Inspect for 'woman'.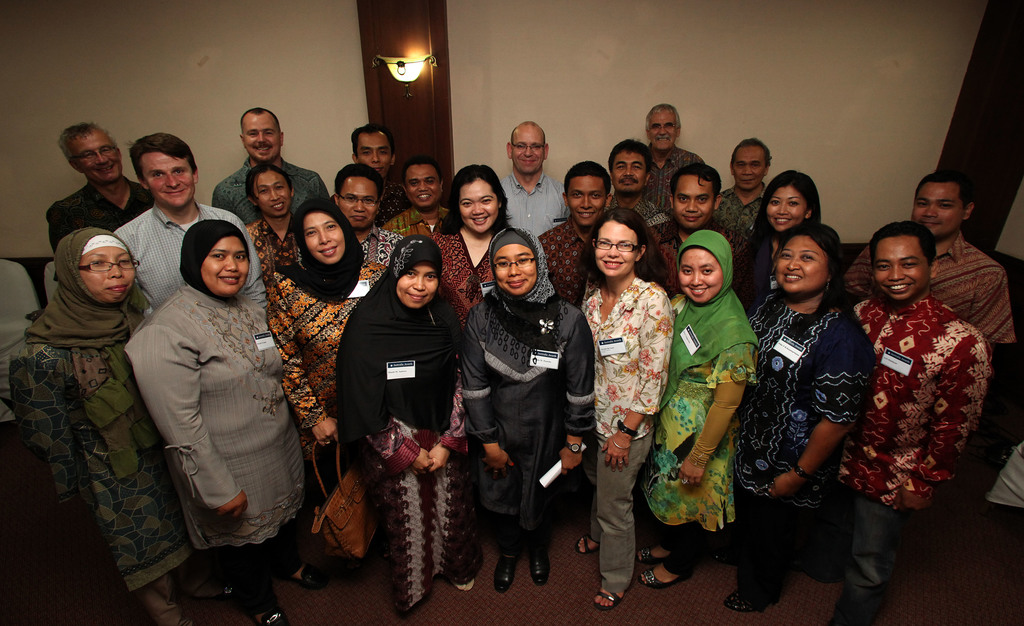
Inspection: [639,235,761,587].
